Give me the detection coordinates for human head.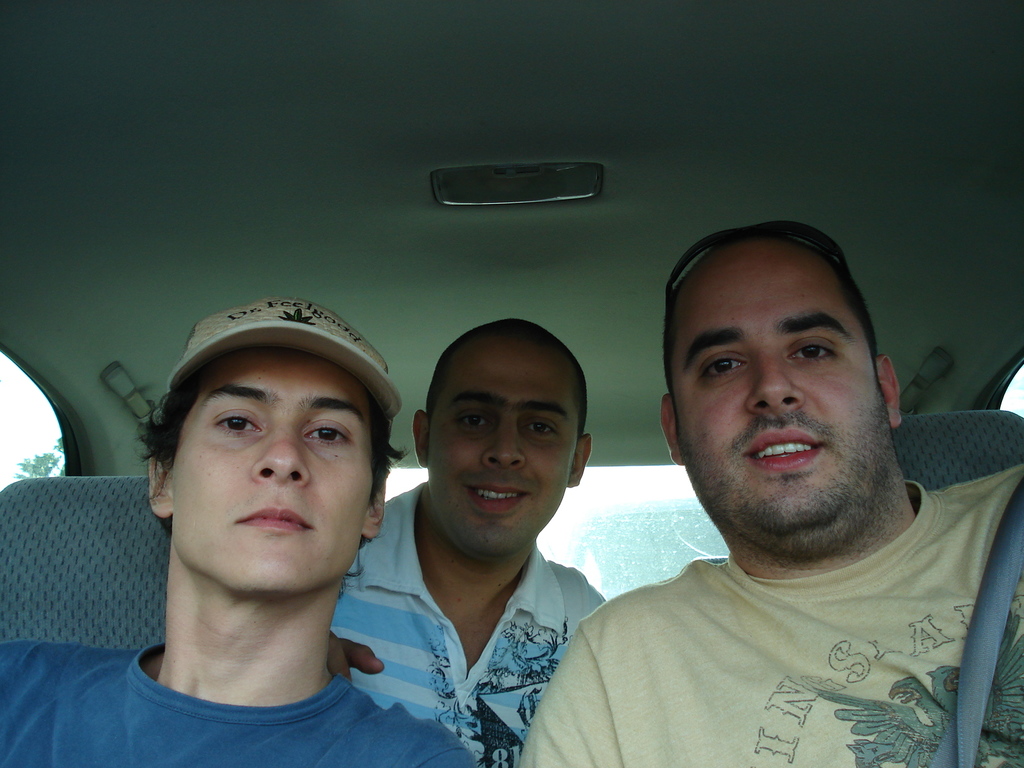
locate(415, 324, 595, 533).
